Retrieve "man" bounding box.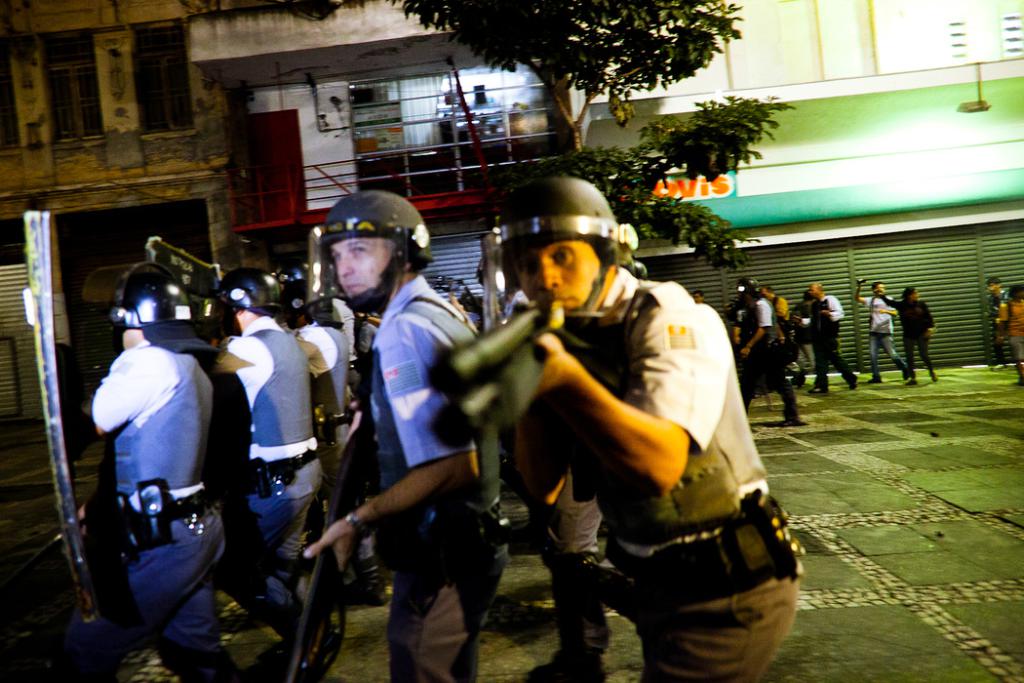
Bounding box: x1=980, y1=280, x2=1008, y2=371.
